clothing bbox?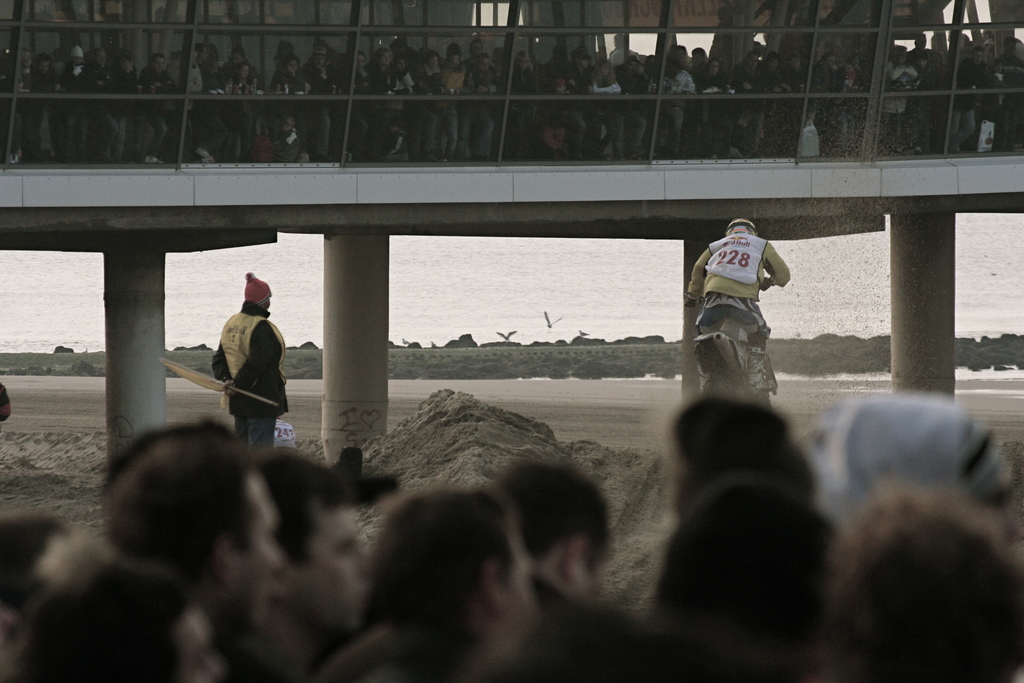
locate(404, 67, 446, 170)
